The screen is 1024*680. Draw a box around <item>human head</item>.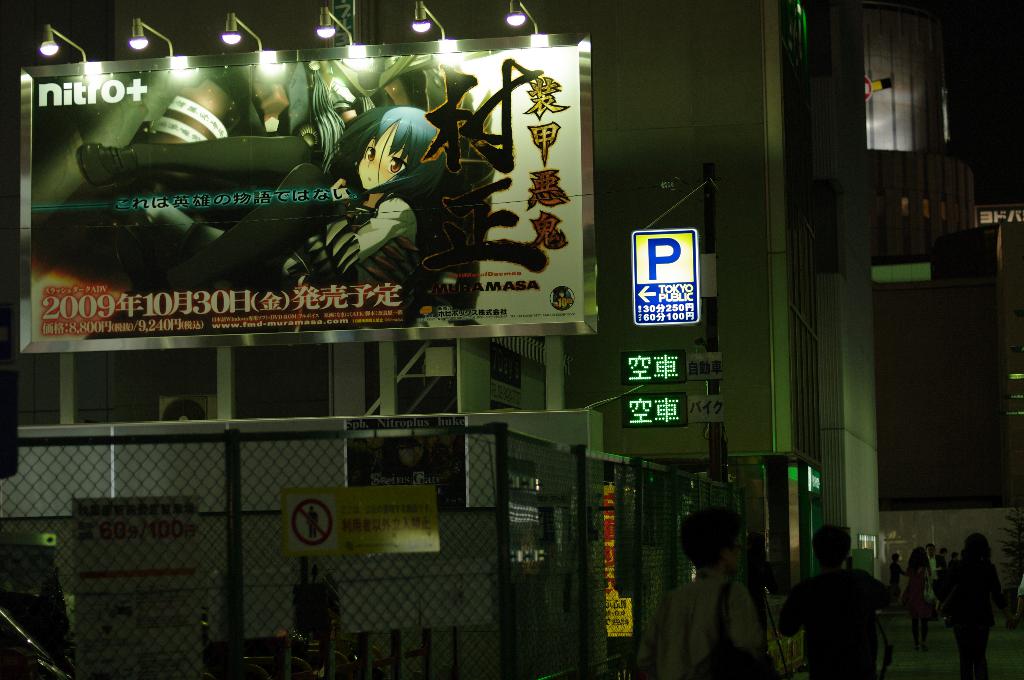
{"left": 961, "top": 534, "right": 992, "bottom": 563}.
